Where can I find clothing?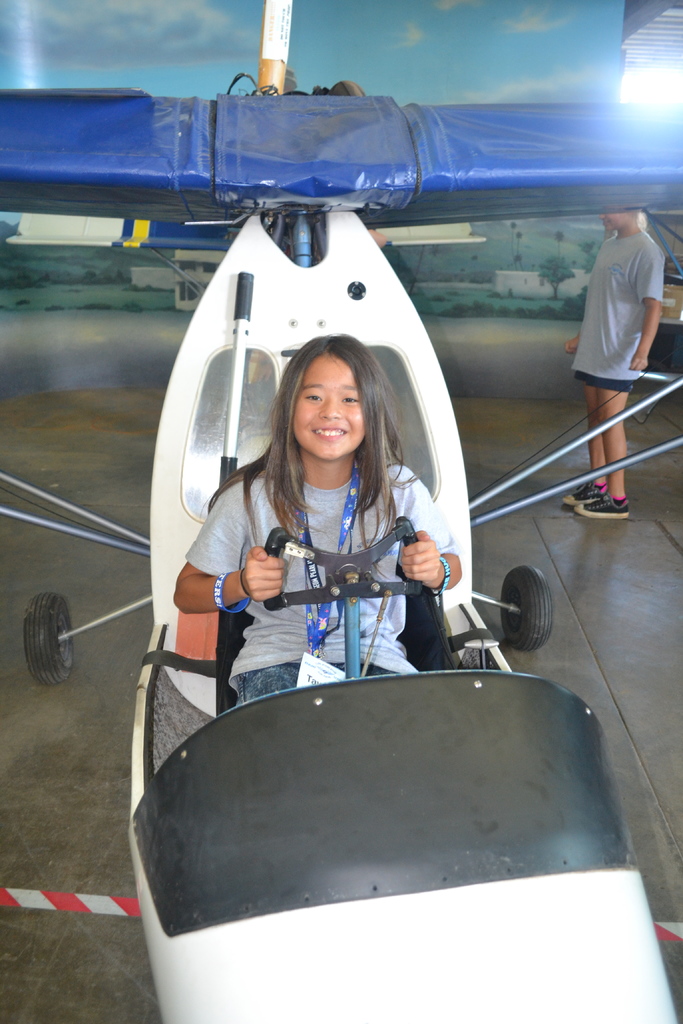
You can find it at crop(167, 460, 456, 689).
